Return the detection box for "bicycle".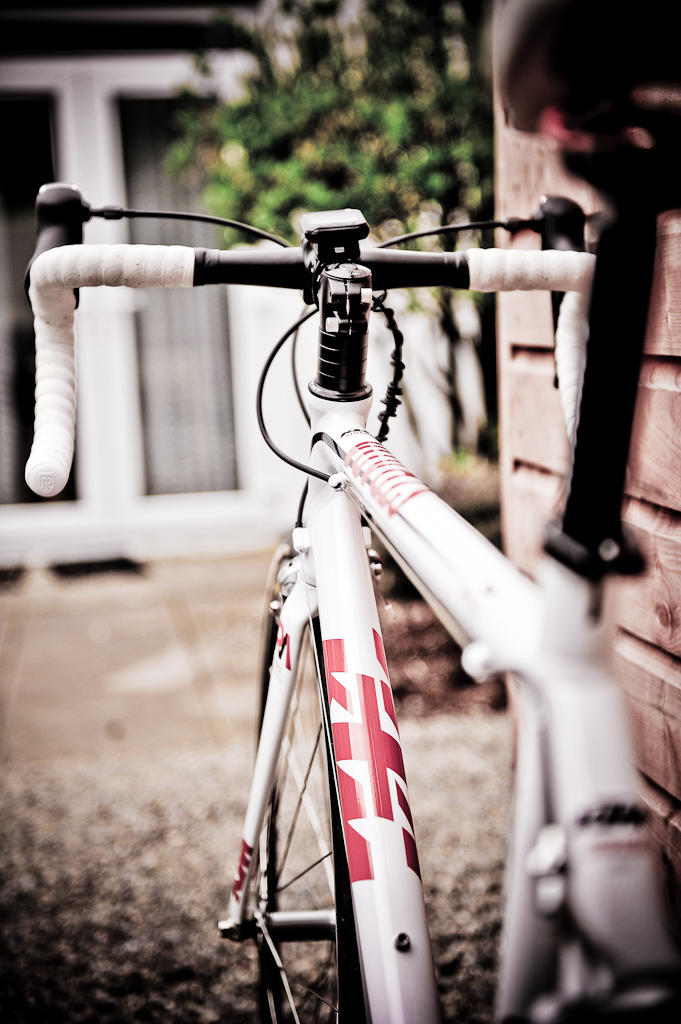
bbox(101, 93, 574, 982).
